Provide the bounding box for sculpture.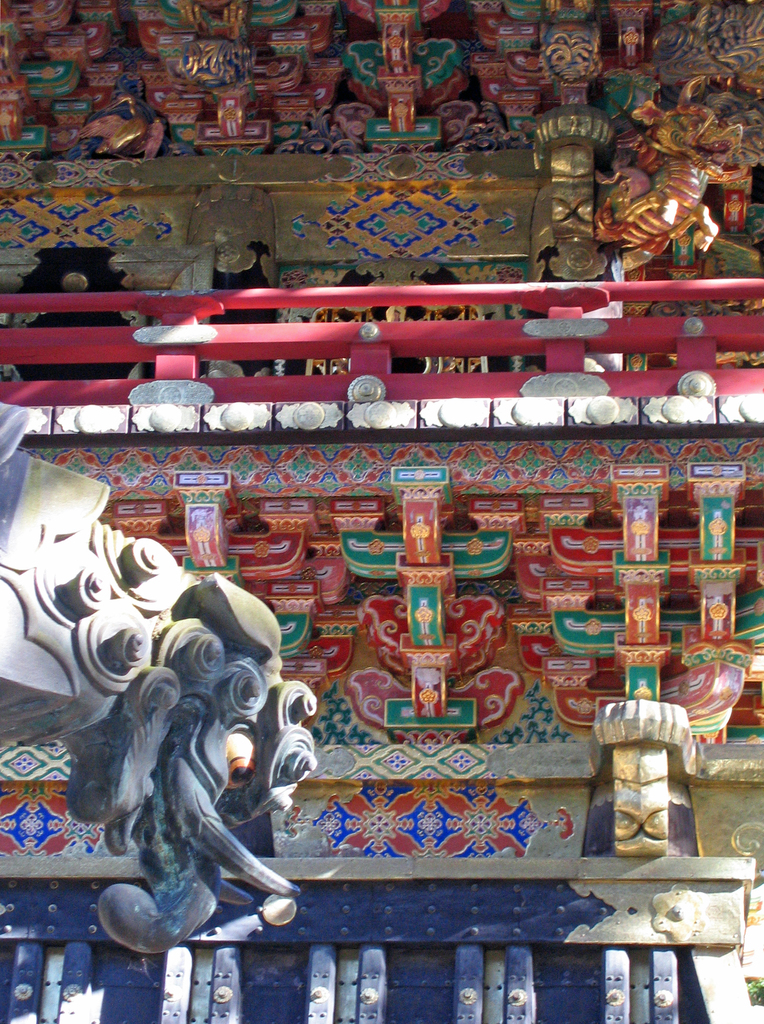
<box>571,77,755,278</box>.
